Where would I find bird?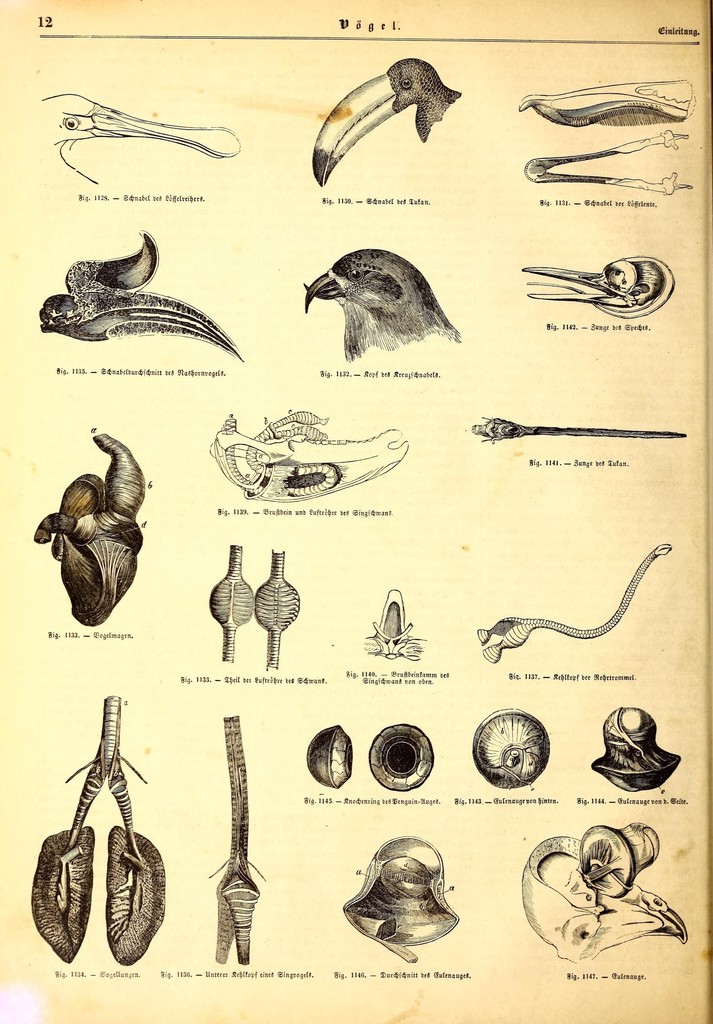
At box=[310, 58, 464, 191].
